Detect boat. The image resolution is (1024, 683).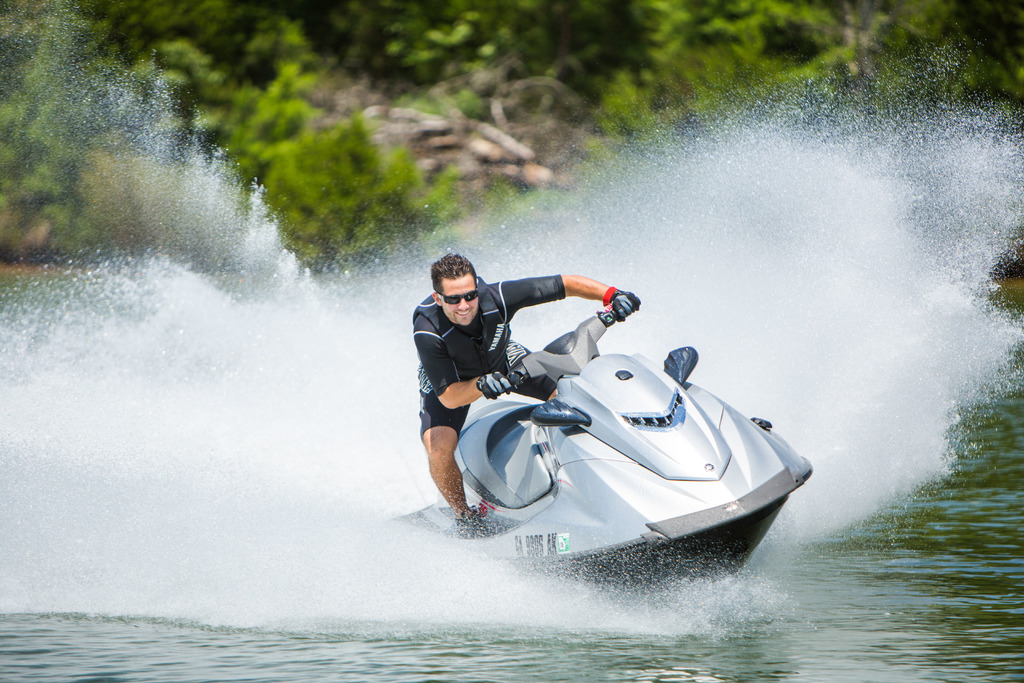
(left=389, top=299, right=817, bottom=600).
